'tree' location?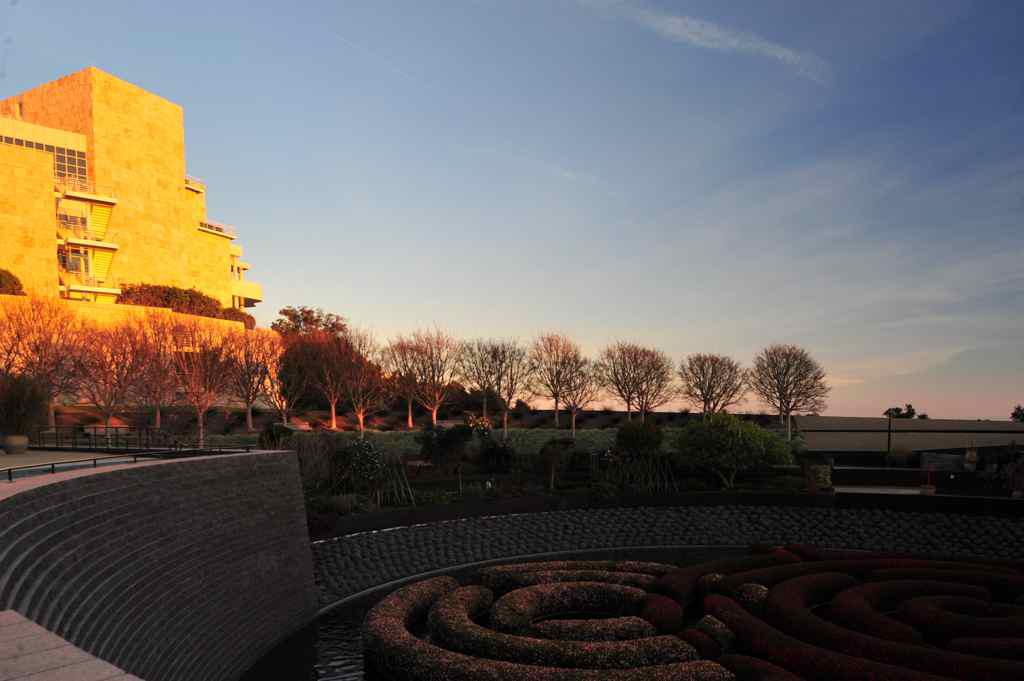
x1=57 y1=313 x2=140 y2=416
